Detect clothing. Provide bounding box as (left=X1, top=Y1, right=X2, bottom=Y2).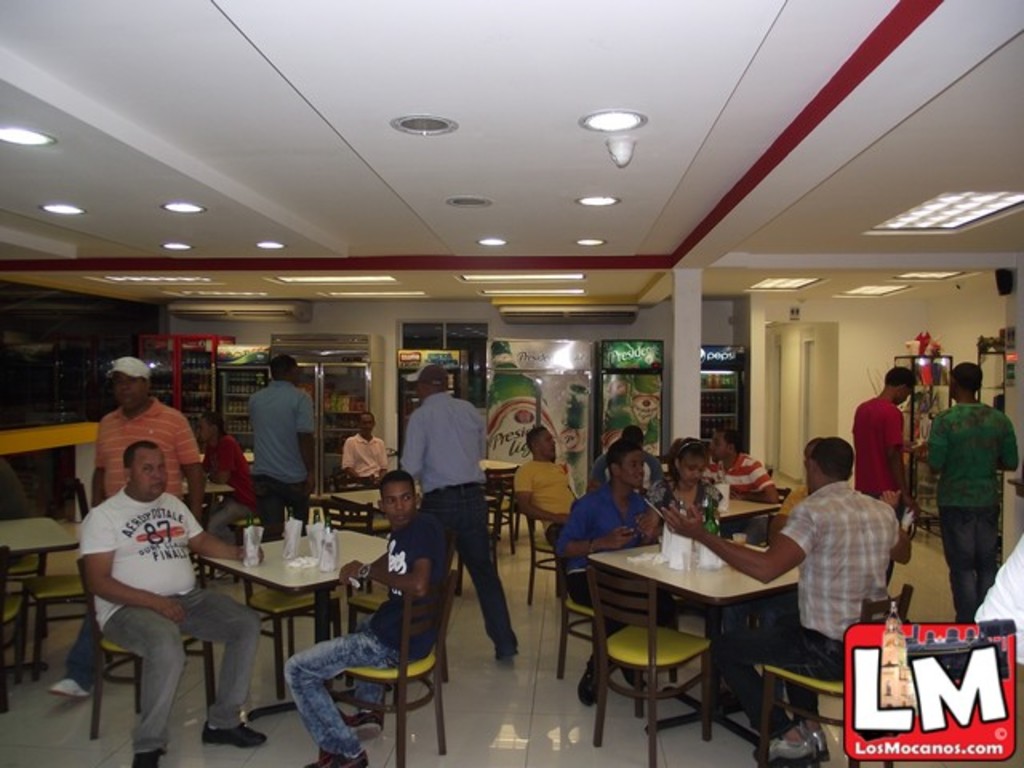
(left=926, top=403, right=1022, bottom=624).
